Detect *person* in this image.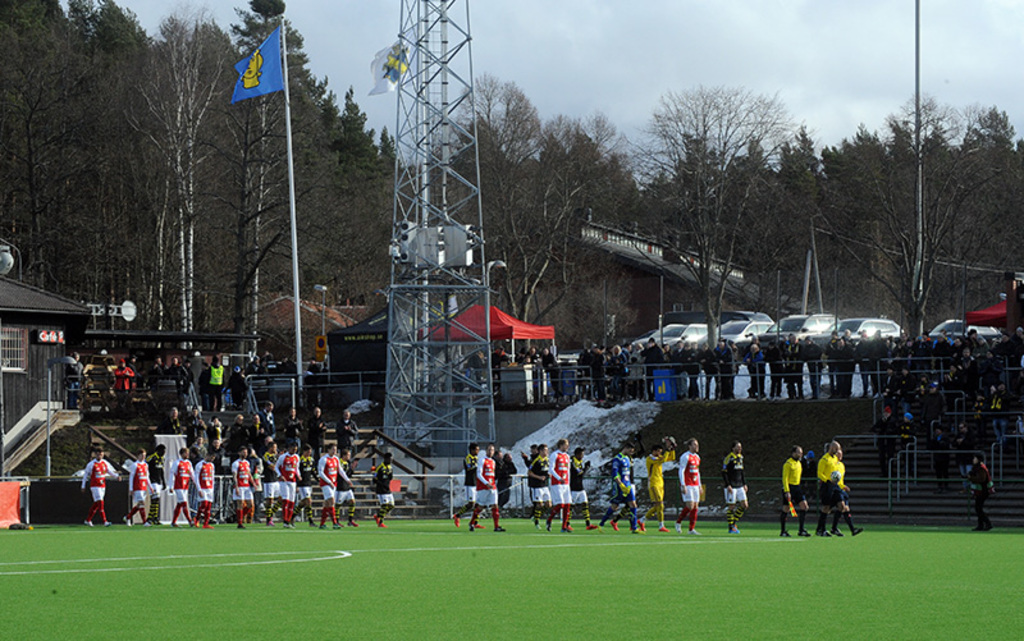
Detection: l=673, t=439, r=703, b=536.
